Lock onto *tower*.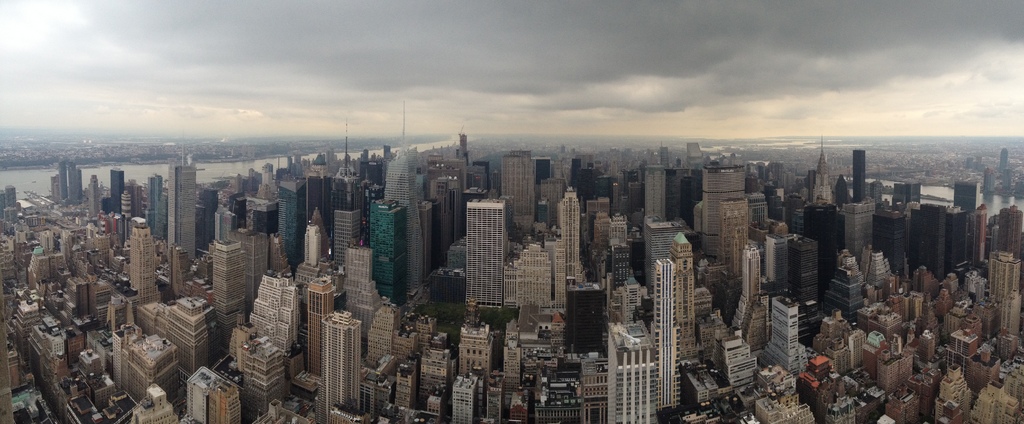
Locked: region(608, 323, 646, 423).
